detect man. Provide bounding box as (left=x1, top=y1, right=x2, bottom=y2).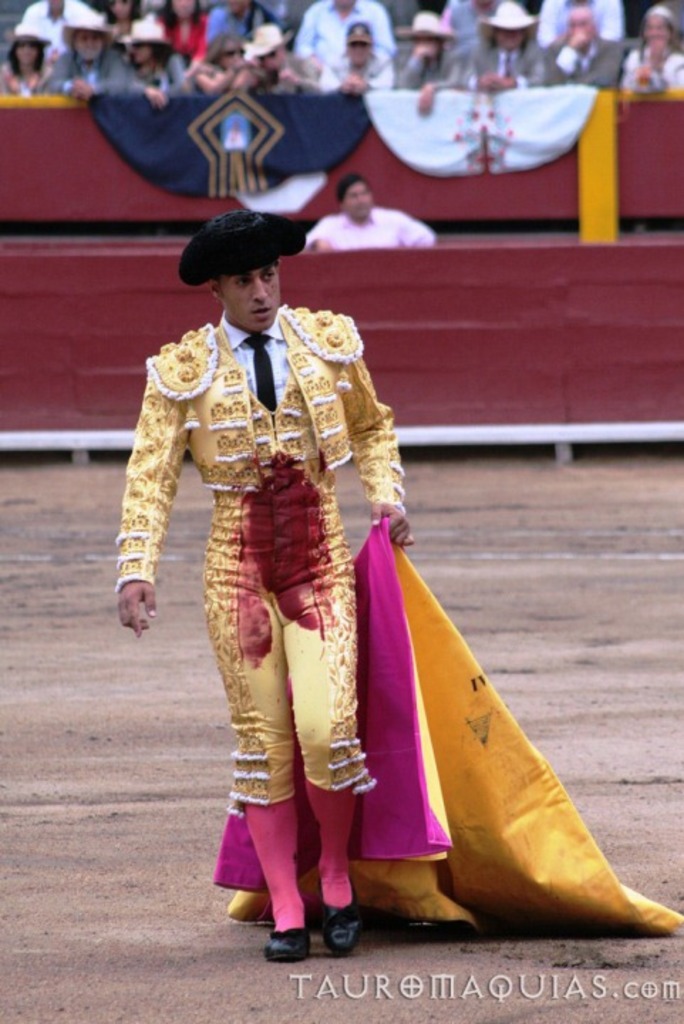
(left=122, top=16, right=188, bottom=105).
